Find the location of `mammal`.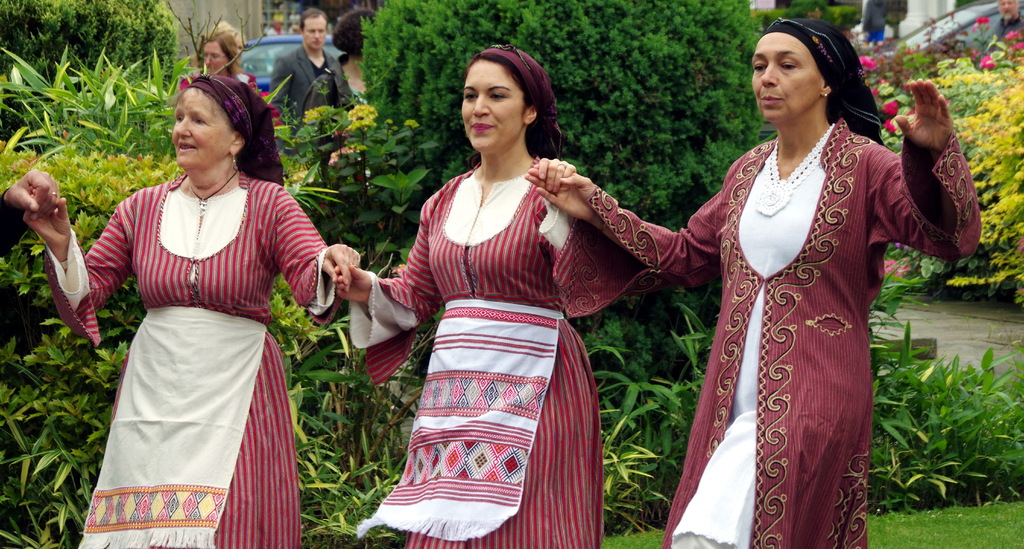
Location: BBox(57, 64, 334, 525).
